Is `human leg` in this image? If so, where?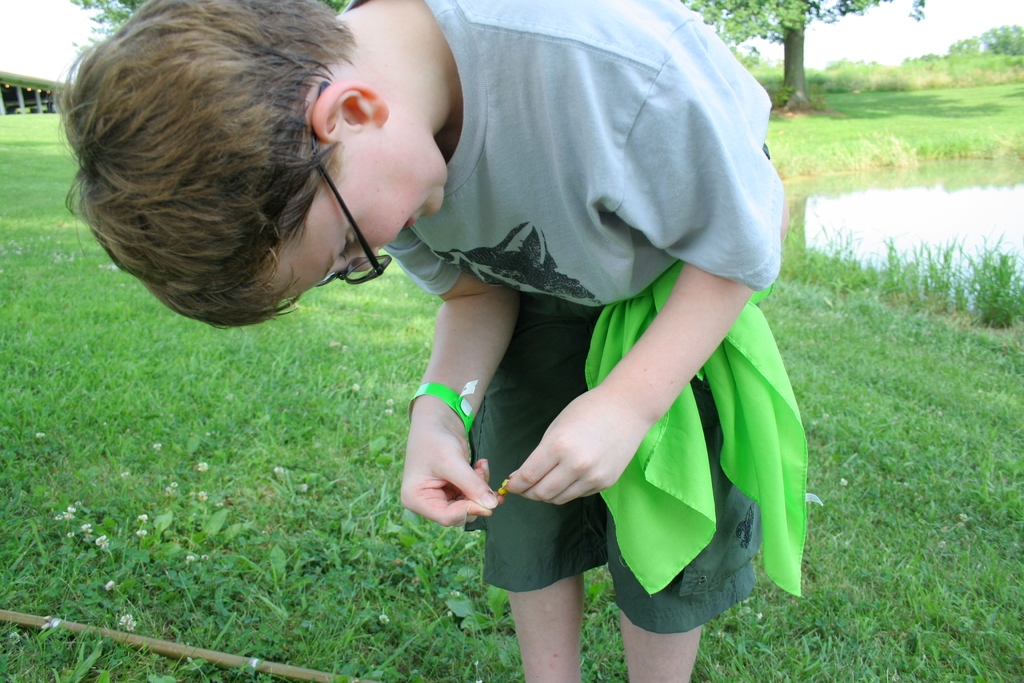
Yes, at (503,299,583,678).
